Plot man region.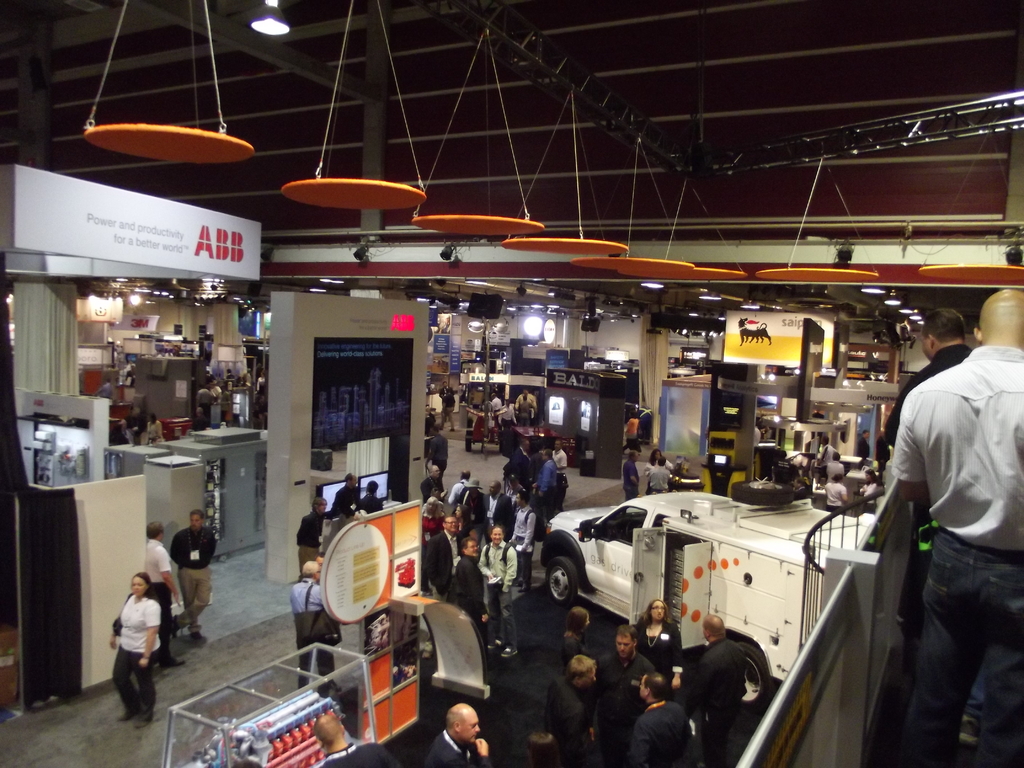
Plotted at [x1=489, y1=523, x2=520, y2=659].
